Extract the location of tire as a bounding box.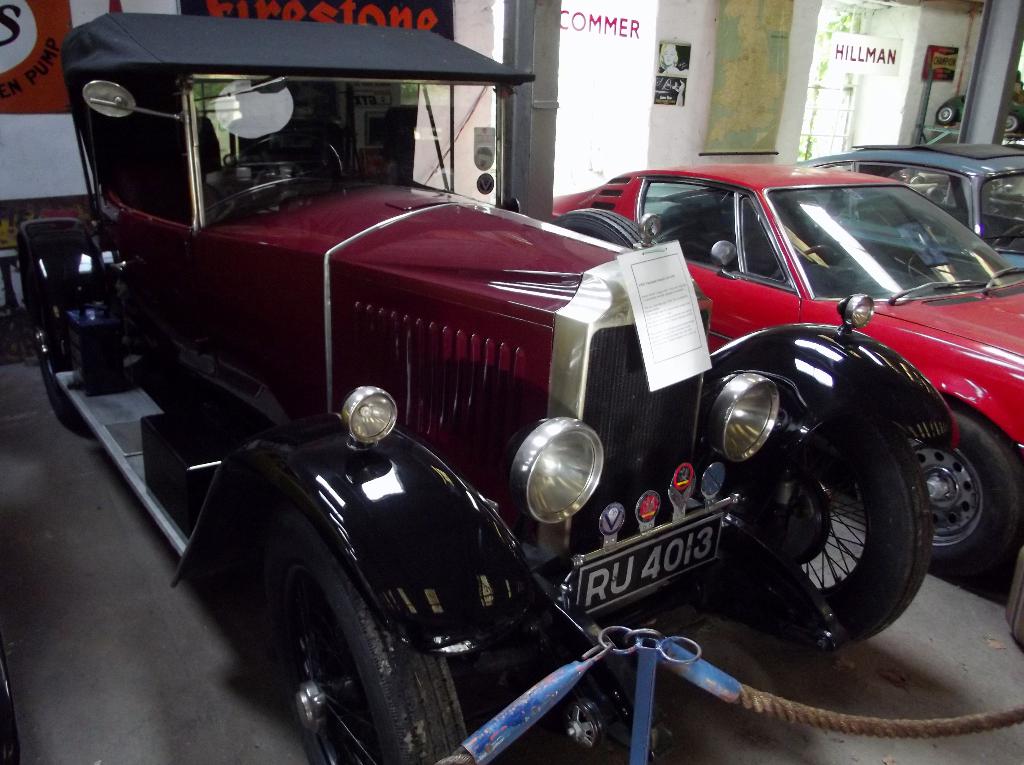
[245, 512, 421, 761].
